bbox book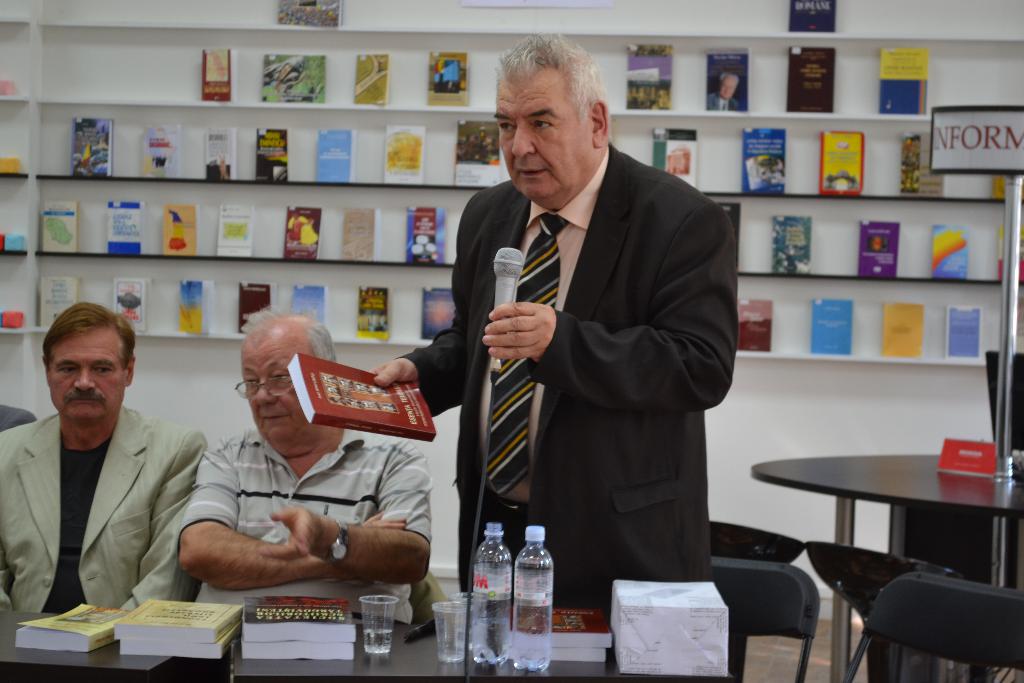
291,284,331,324
